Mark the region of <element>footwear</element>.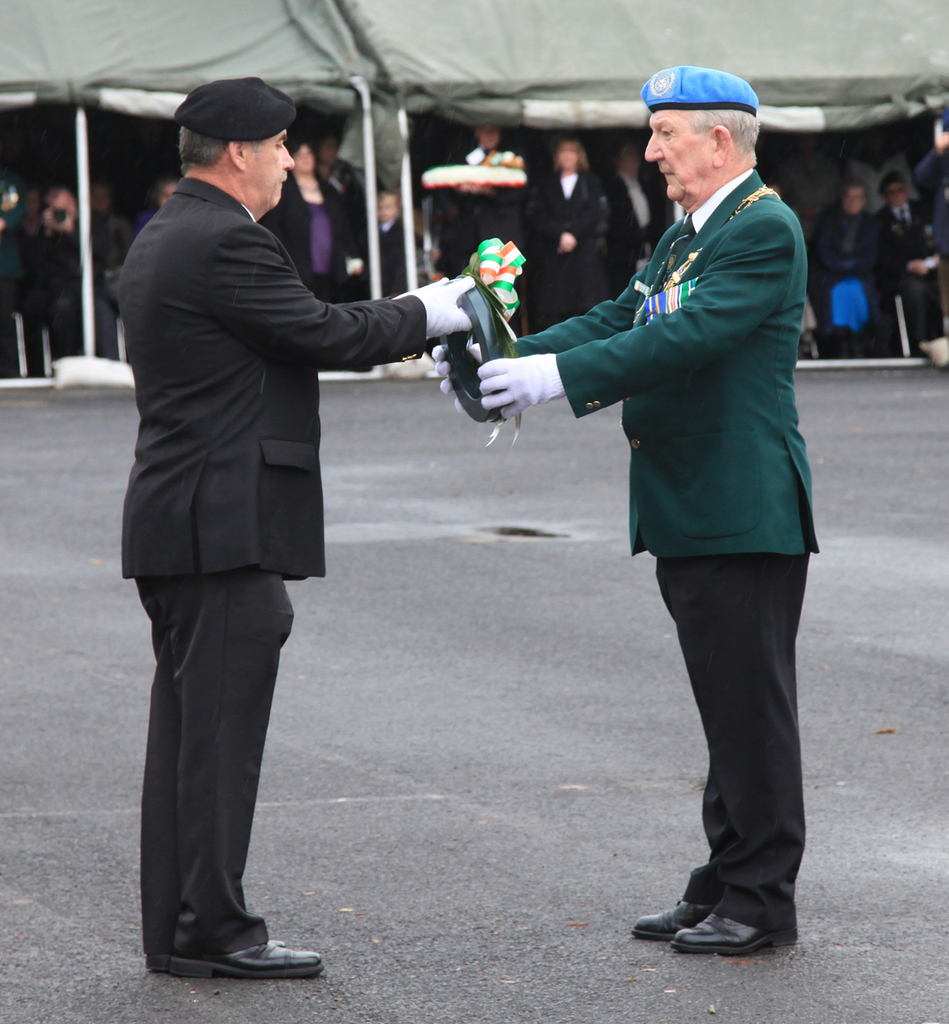
Region: x1=621, y1=898, x2=720, y2=947.
